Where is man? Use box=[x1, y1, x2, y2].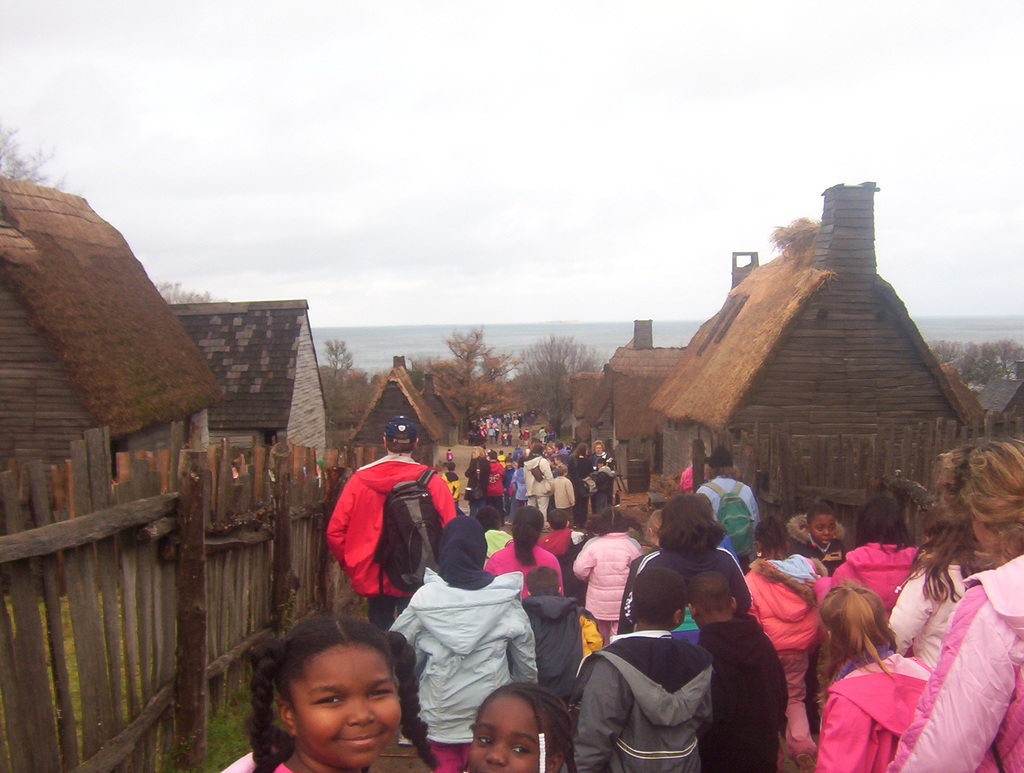
box=[684, 440, 769, 561].
